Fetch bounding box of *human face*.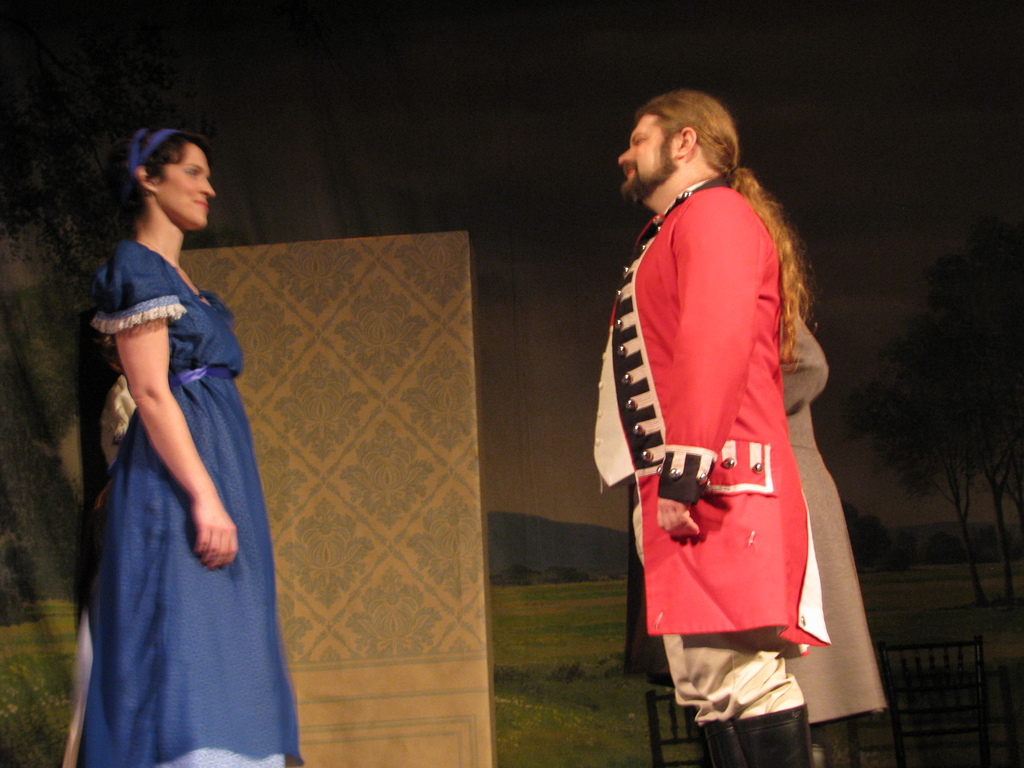
Bbox: region(614, 118, 675, 192).
